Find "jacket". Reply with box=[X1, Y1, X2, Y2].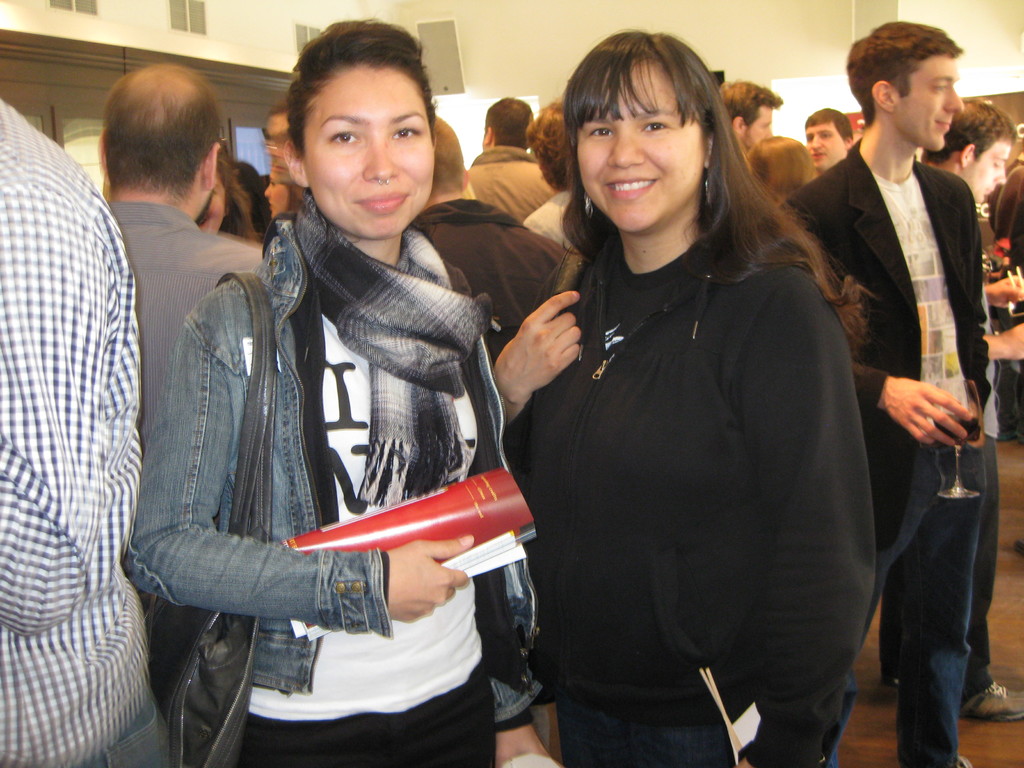
box=[502, 230, 872, 767].
